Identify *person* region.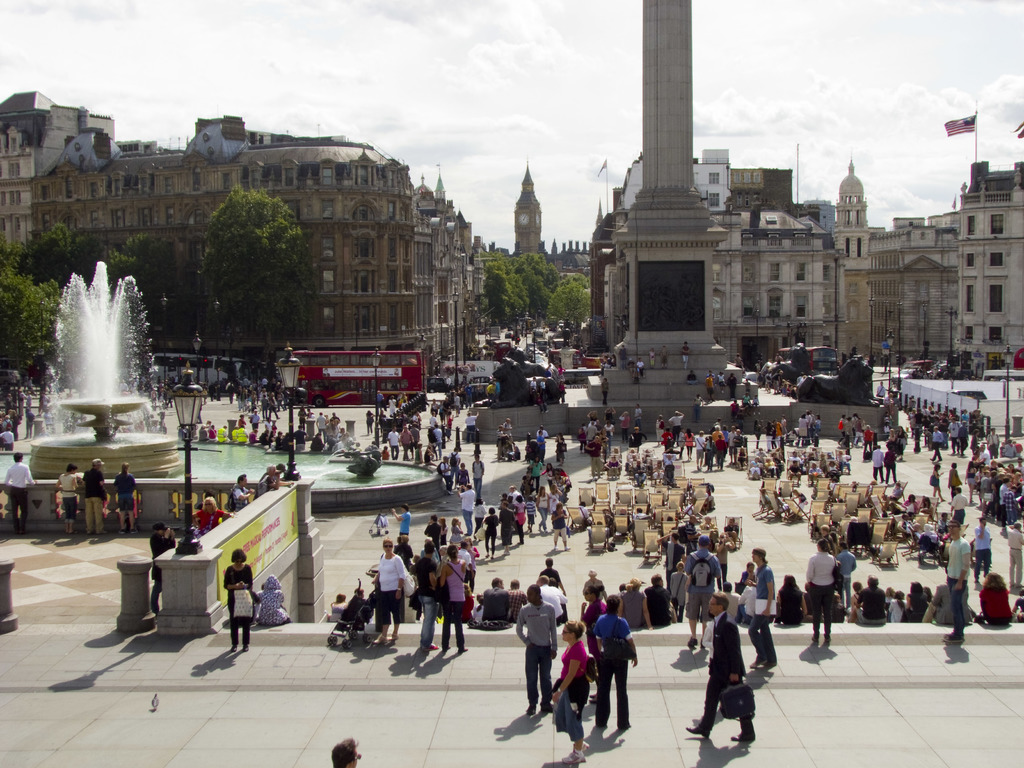
Region: x1=454 y1=484 x2=474 y2=537.
